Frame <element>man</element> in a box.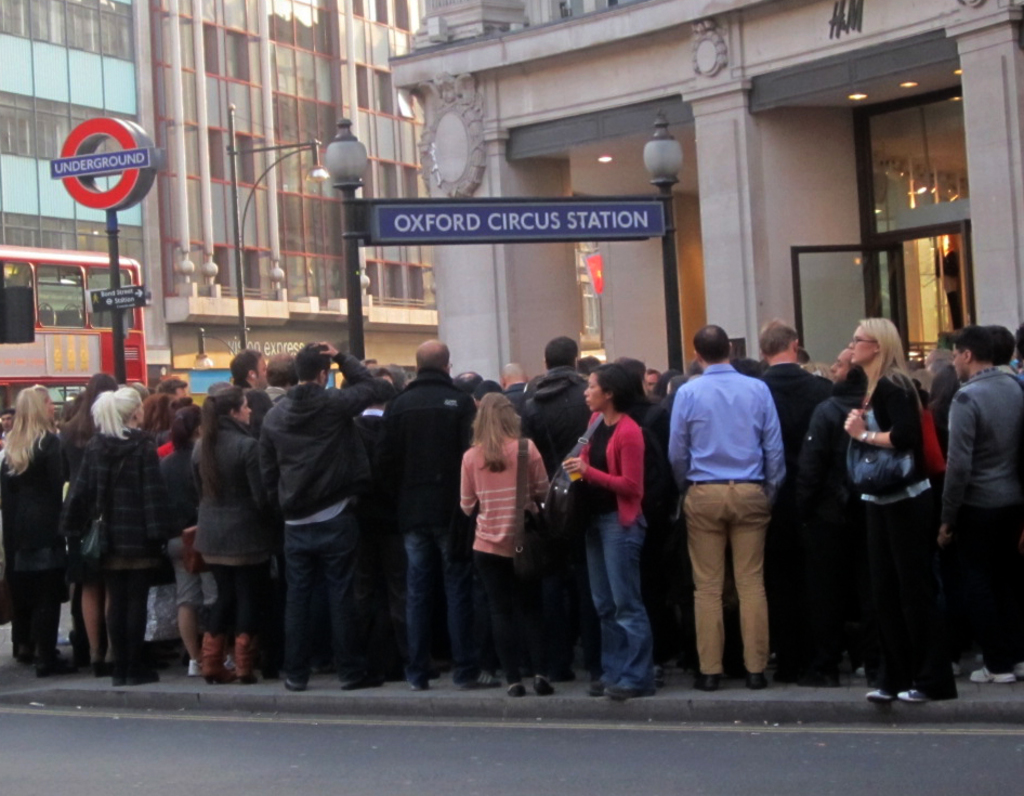
bbox=[254, 331, 395, 688].
